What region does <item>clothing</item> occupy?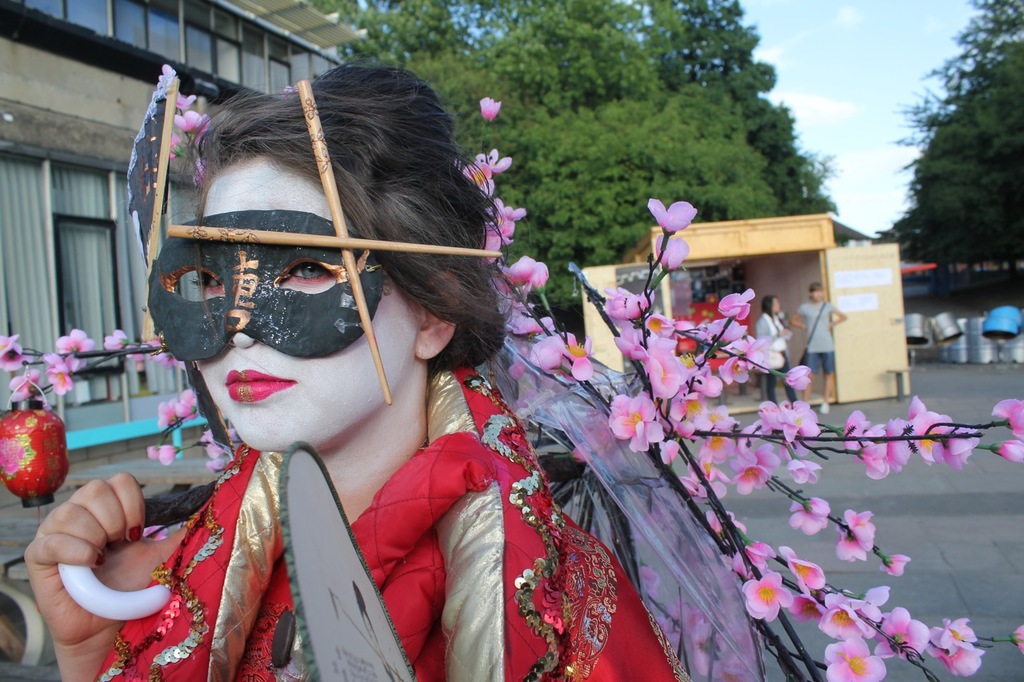
bbox(753, 310, 798, 406).
